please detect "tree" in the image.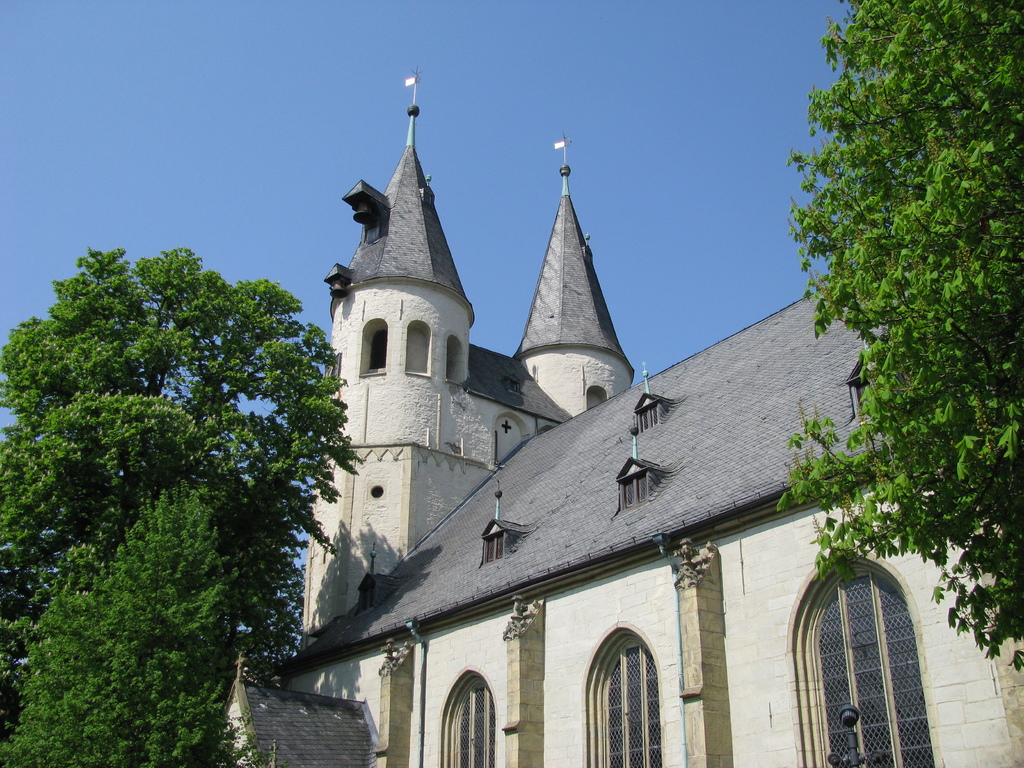
box(19, 169, 312, 767).
